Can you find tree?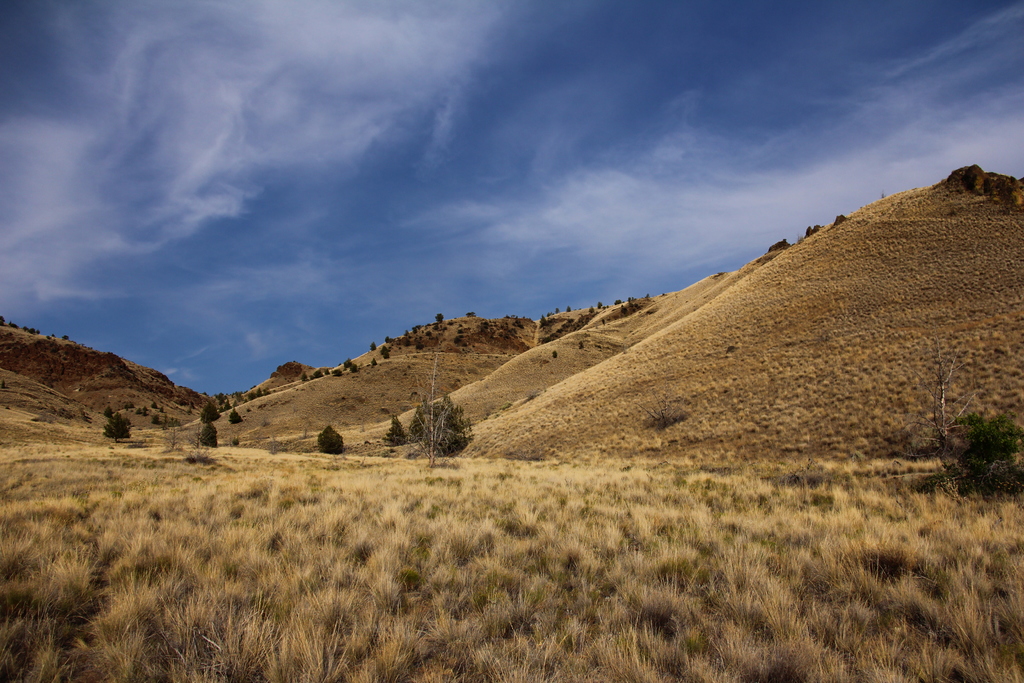
Yes, bounding box: 466:311:477:317.
